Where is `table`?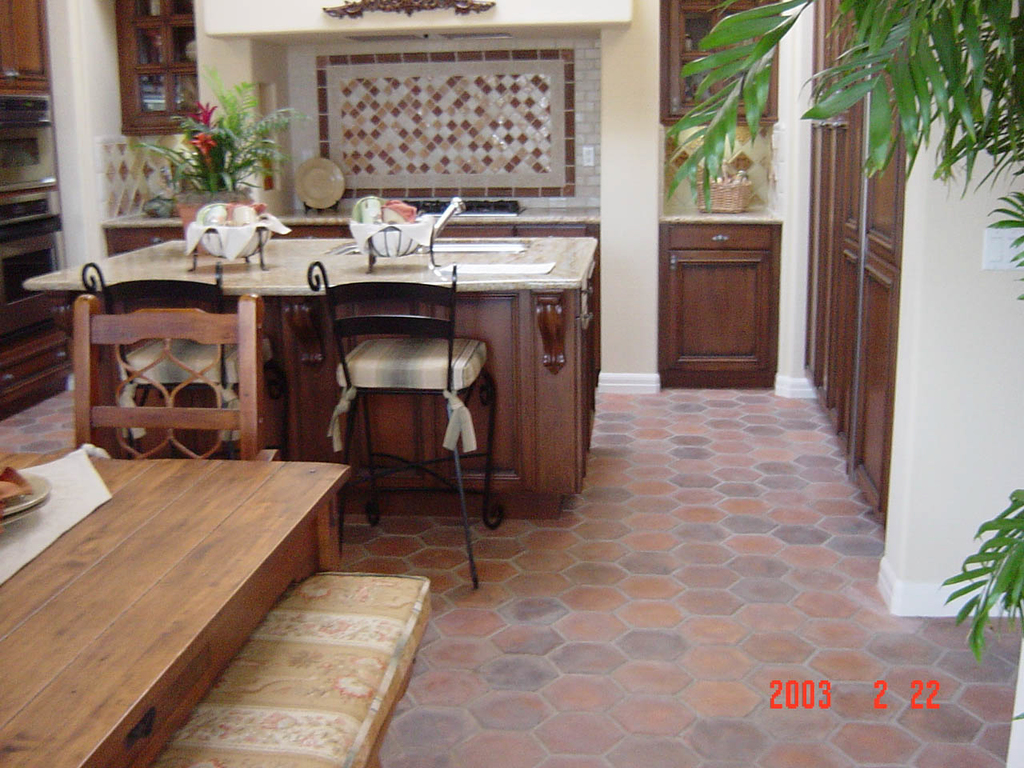
box=[0, 443, 349, 767].
